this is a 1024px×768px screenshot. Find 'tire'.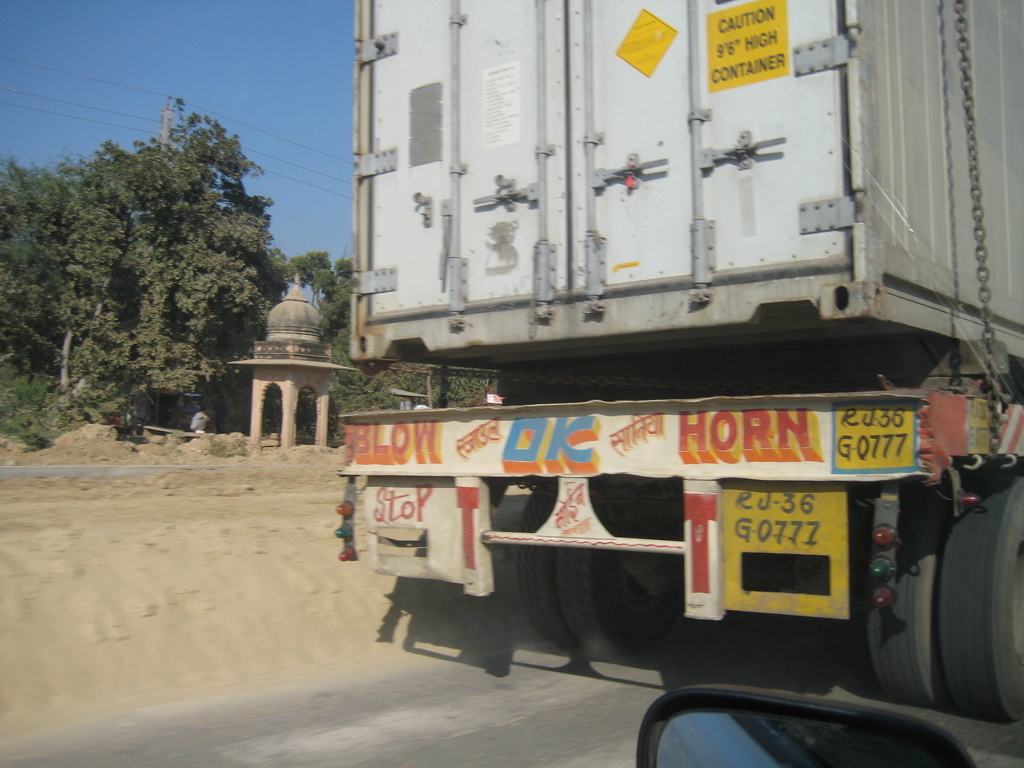
Bounding box: 515, 476, 578, 647.
